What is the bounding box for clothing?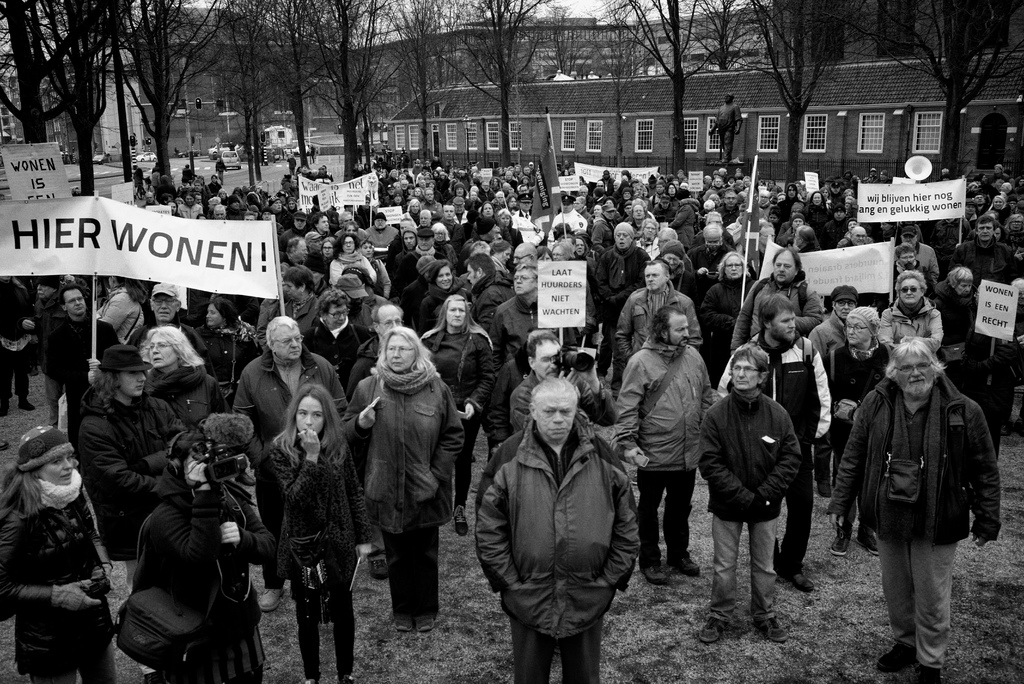
detection(623, 293, 705, 372).
